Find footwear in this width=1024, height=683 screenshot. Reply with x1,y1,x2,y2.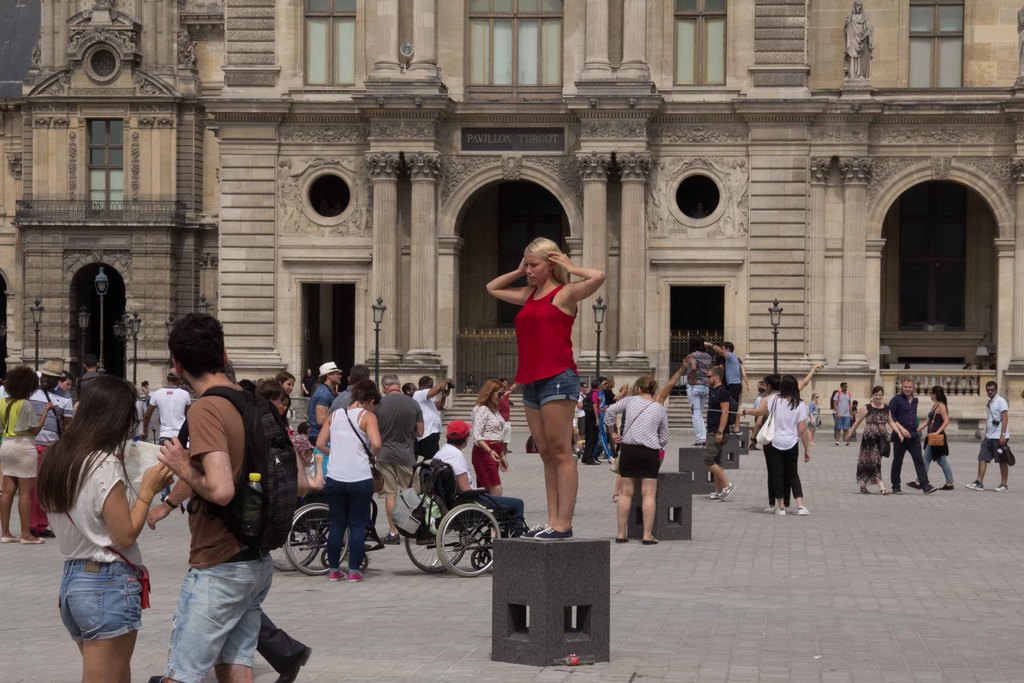
332,572,344,580.
